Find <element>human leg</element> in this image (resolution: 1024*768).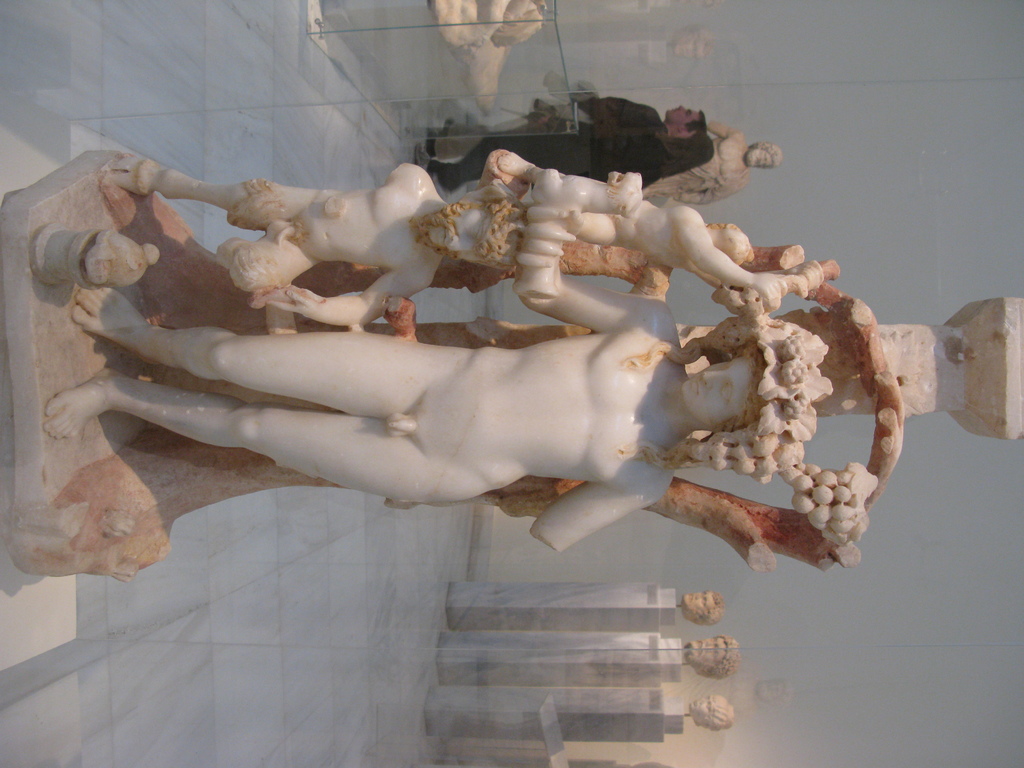
133, 176, 294, 230.
